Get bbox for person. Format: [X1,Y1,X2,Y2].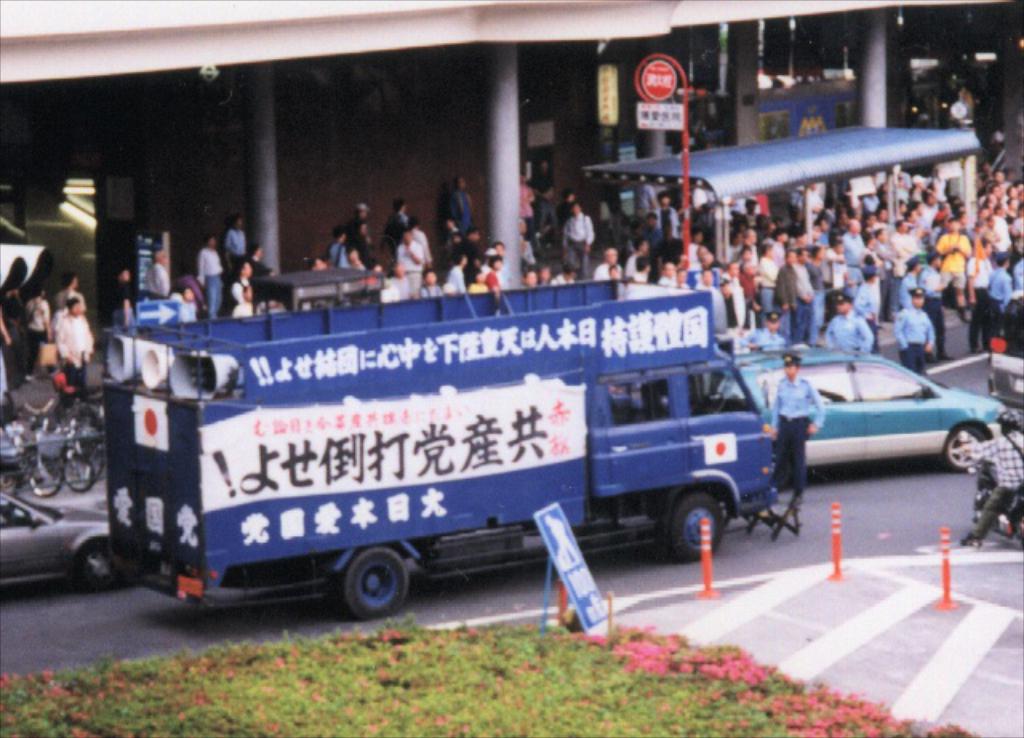
[954,407,1022,546].
